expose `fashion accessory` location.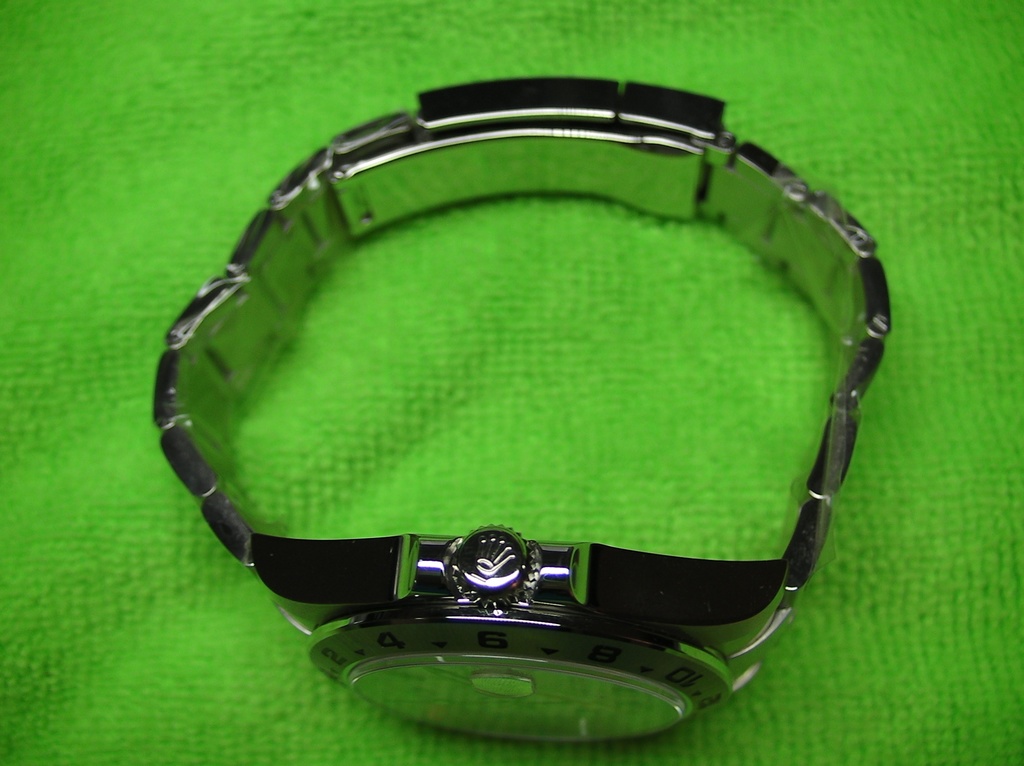
Exposed at bbox=[152, 74, 895, 747].
